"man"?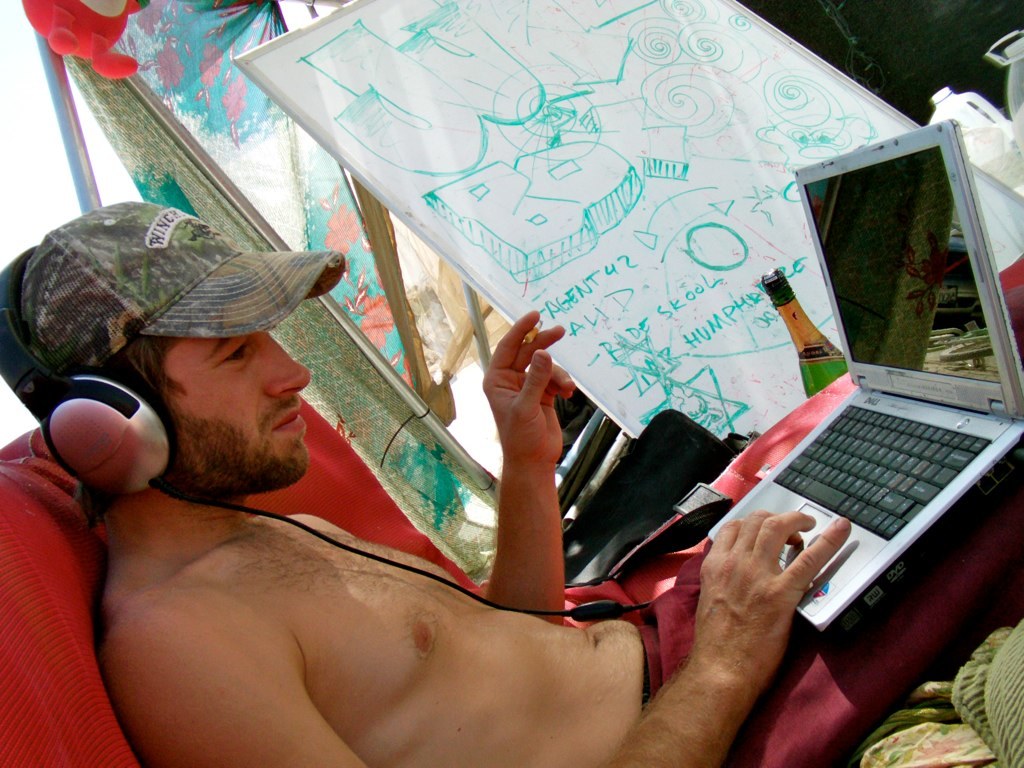
<bbox>0, 200, 849, 767</bbox>
